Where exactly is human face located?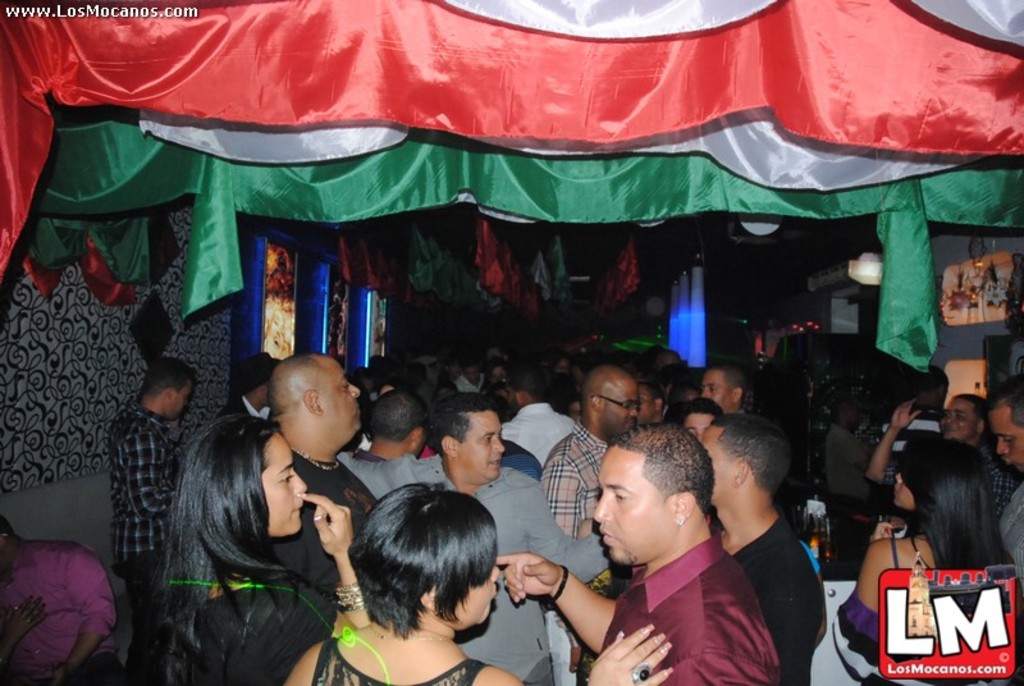
Its bounding box is l=701, t=370, r=732, b=408.
